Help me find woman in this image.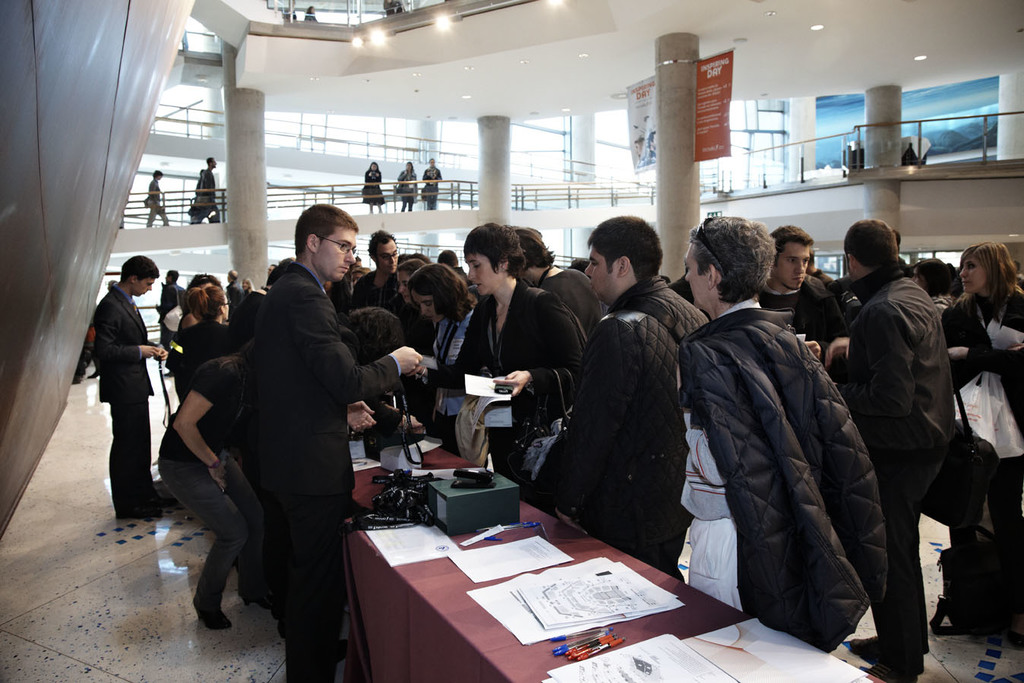
Found it: bbox(394, 160, 419, 209).
